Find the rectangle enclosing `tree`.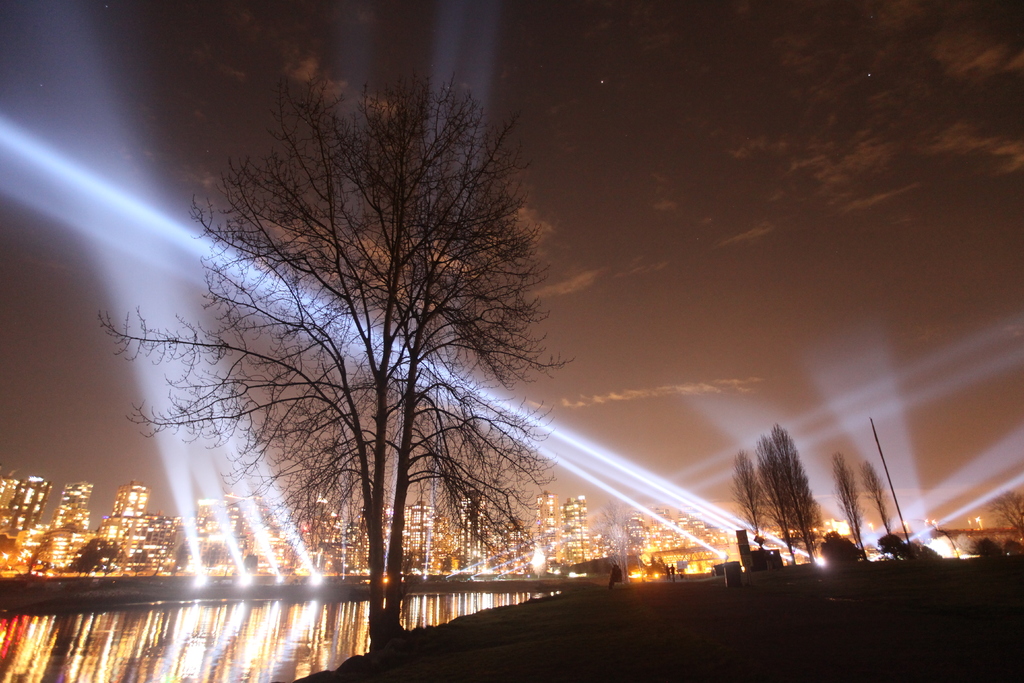
{"x1": 830, "y1": 449, "x2": 872, "y2": 564}.
